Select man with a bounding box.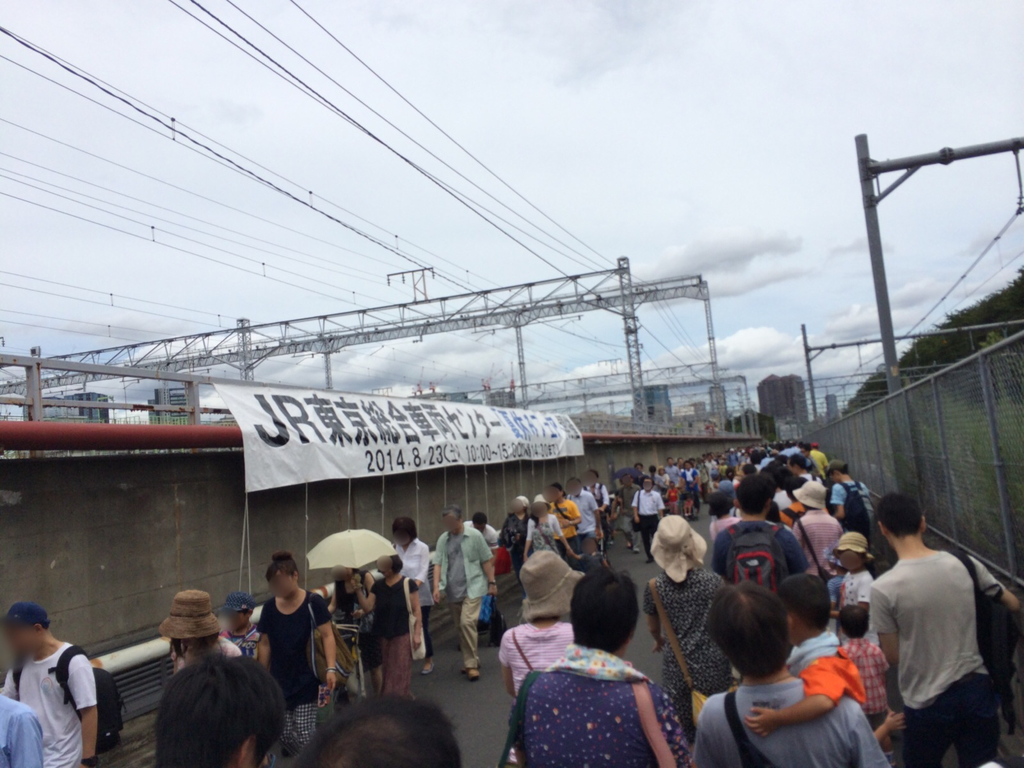
pyautogui.locateOnScreen(715, 472, 810, 616).
